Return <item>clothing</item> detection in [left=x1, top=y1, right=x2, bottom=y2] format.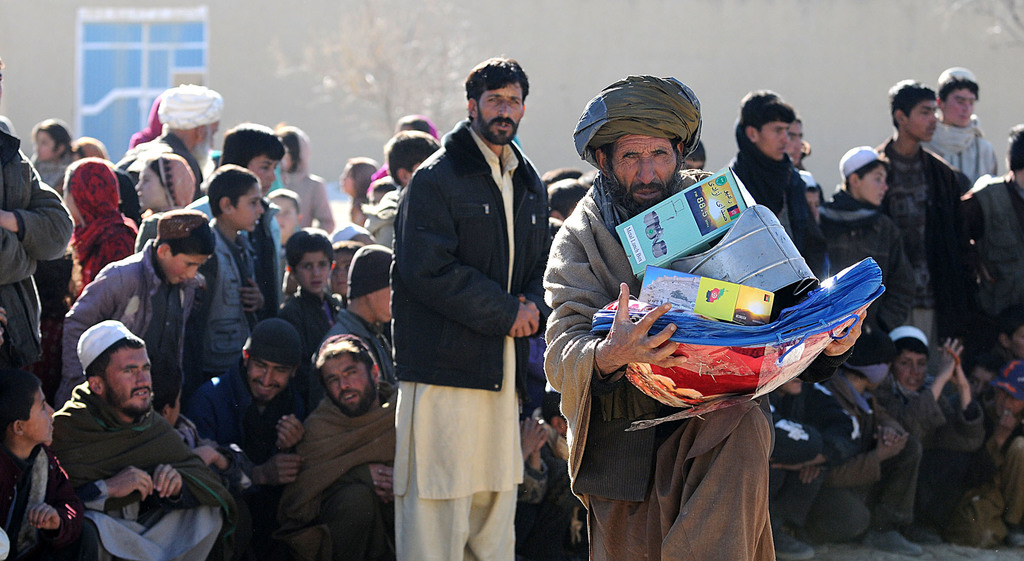
[left=58, top=394, right=209, bottom=560].
